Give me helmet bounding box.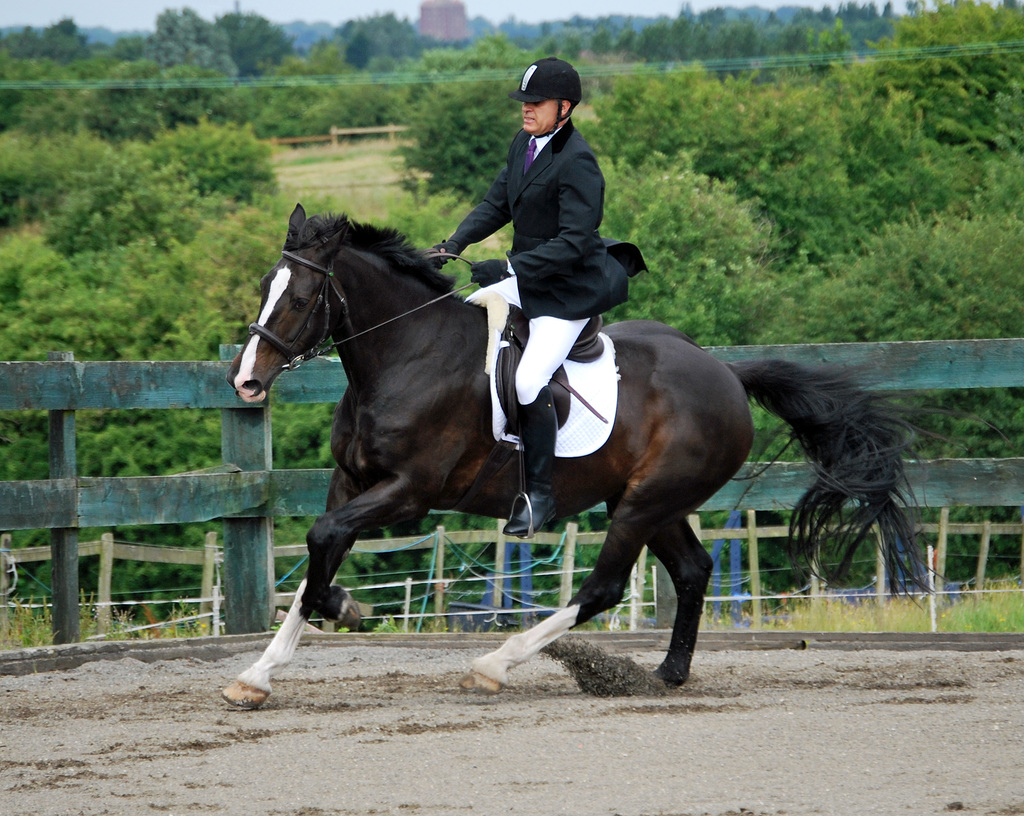
detection(506, 47, 582, 138).
